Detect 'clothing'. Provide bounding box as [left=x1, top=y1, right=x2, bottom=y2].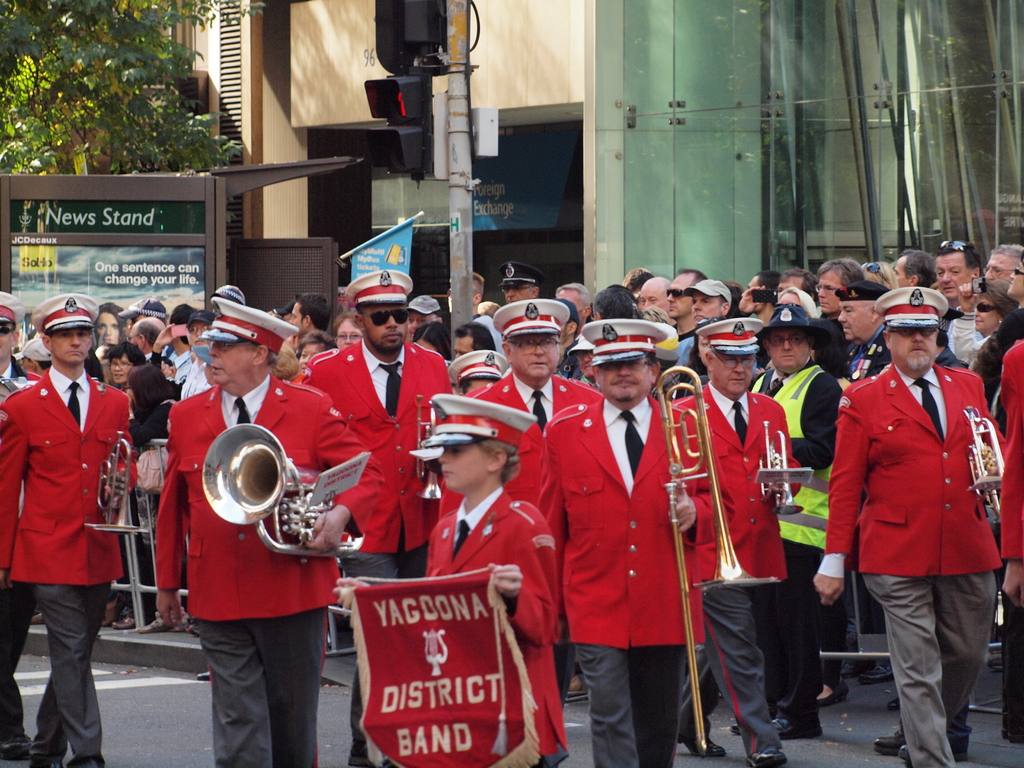
[left=1011, top=332, right=1023, bottom=693].
